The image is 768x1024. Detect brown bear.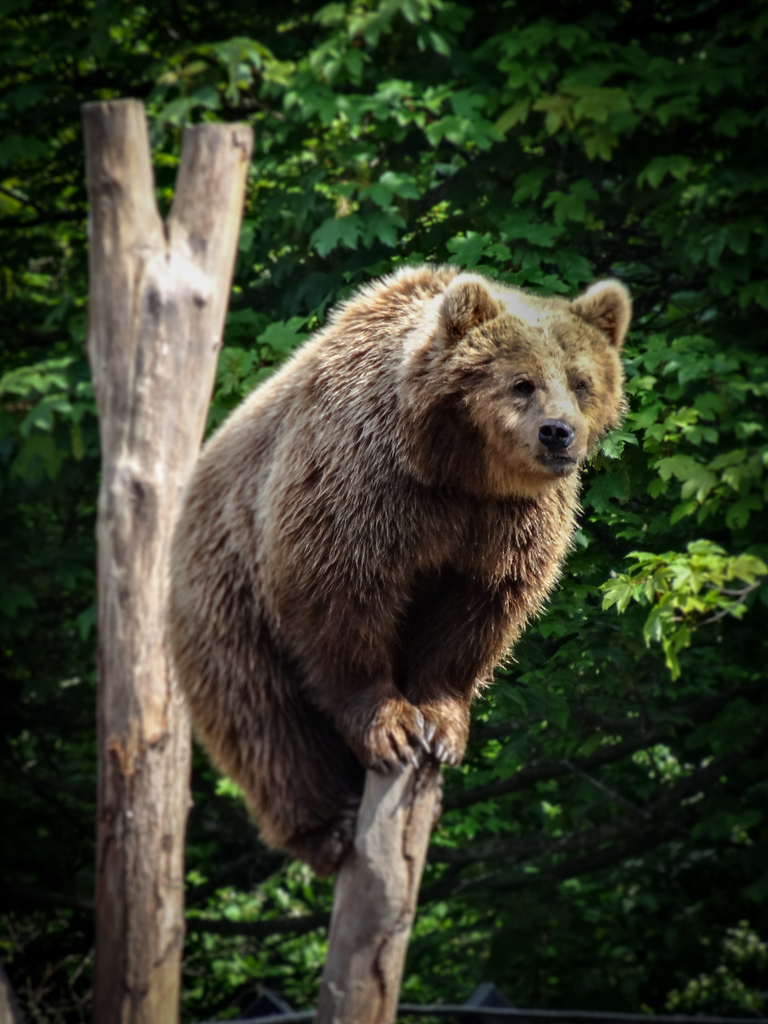
Detection: 164:261:634:874.
